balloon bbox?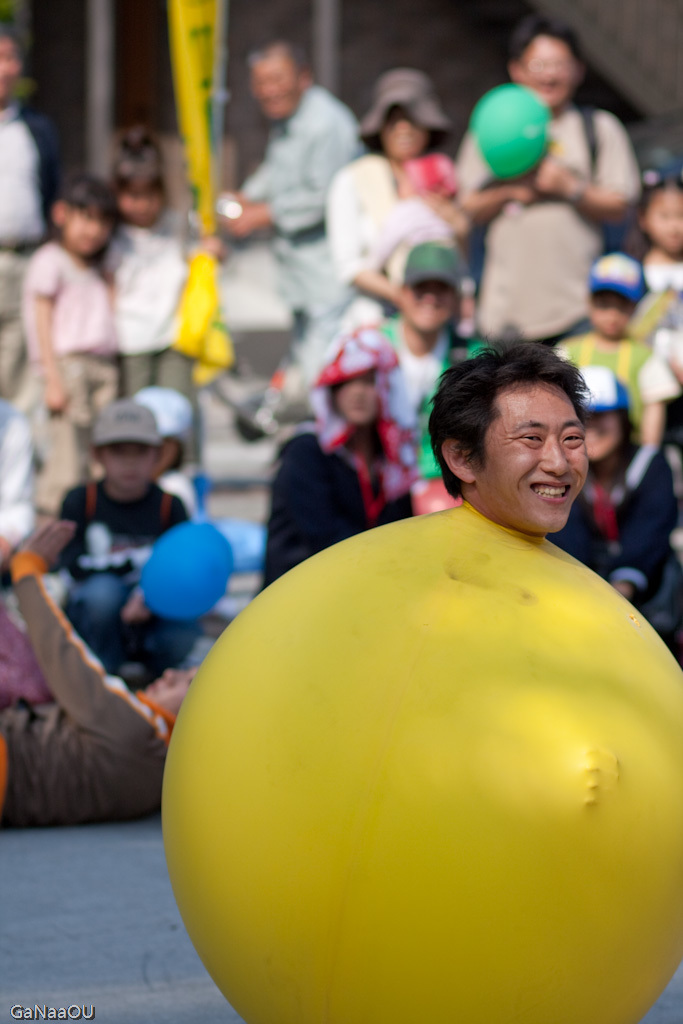
x1=472 y1=81 x2=546 y2=180
